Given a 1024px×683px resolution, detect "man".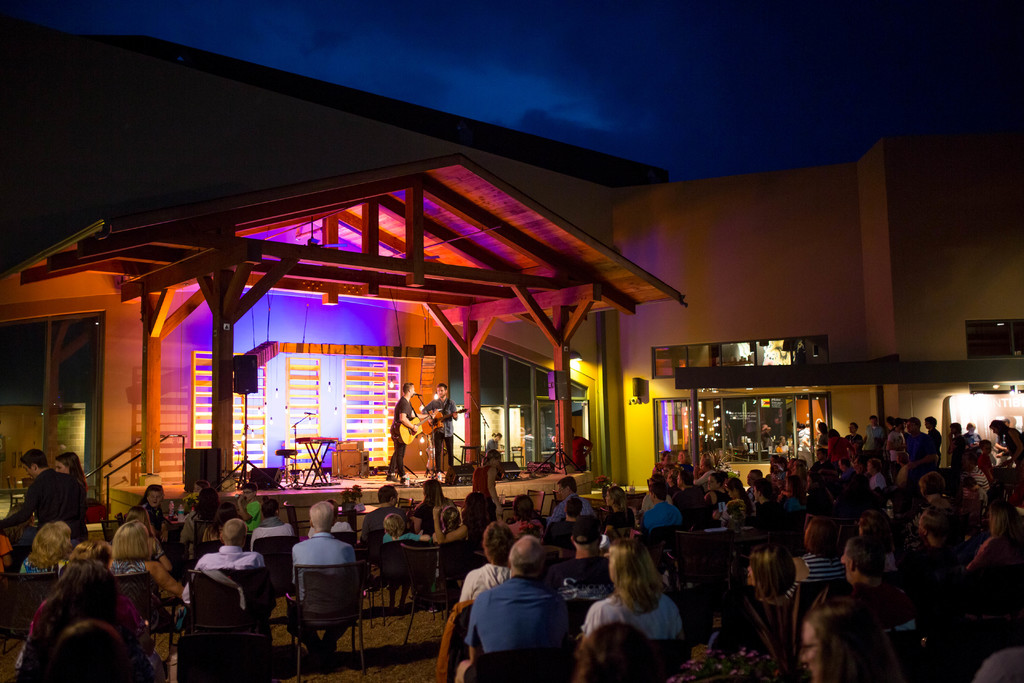
crop(181, 520, 266, 605).
